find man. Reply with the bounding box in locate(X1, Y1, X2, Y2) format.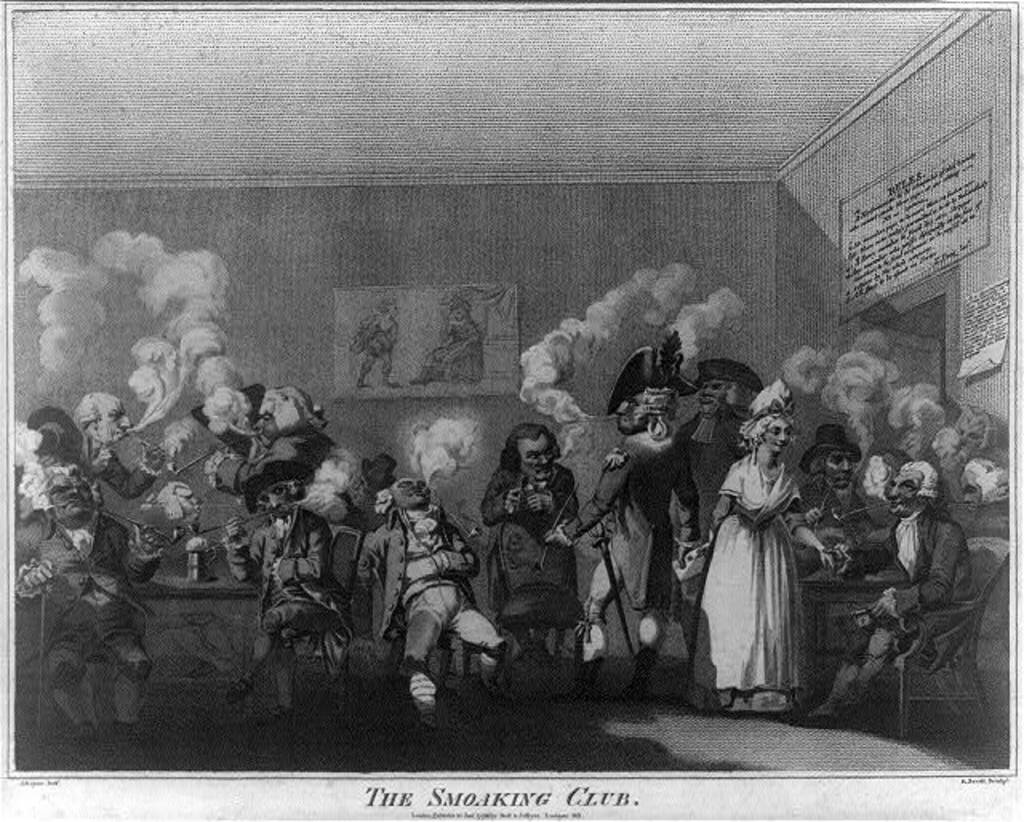
locate(226, 465, 355, 728).
